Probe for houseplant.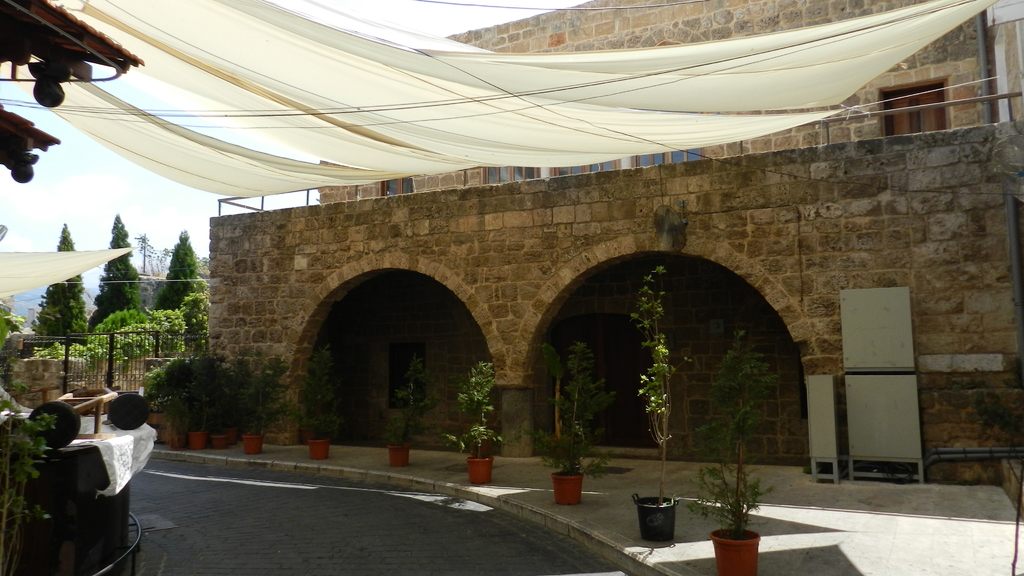
Probe result: pyautogui.locateOnScreen(379, 346, 431, 468).
